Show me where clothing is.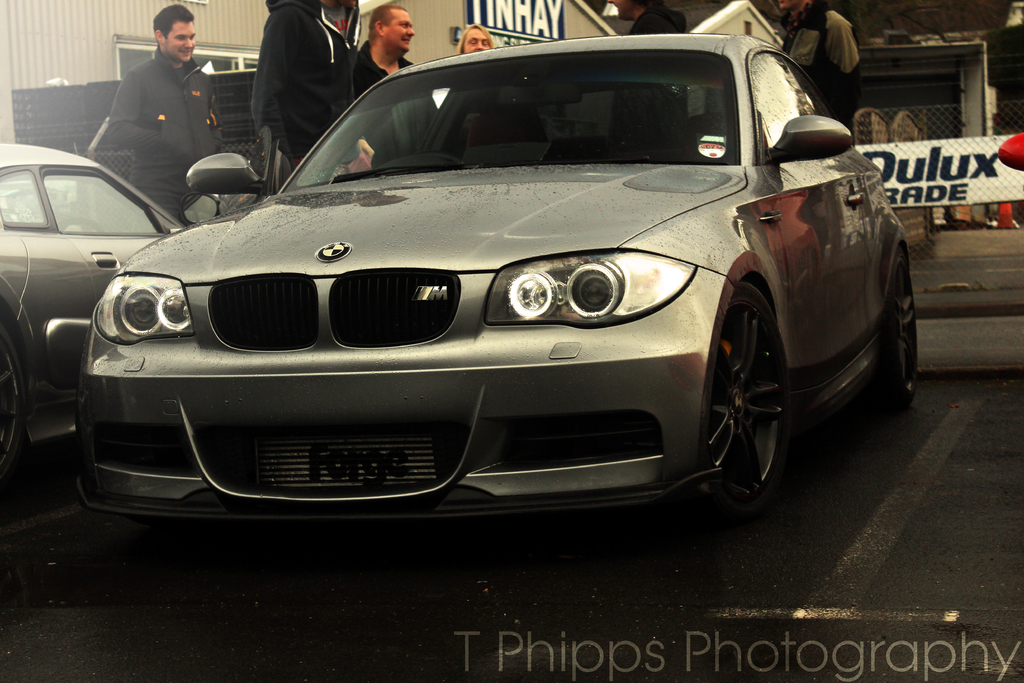
clothing is at select_region(250, 0, 367, 177).
